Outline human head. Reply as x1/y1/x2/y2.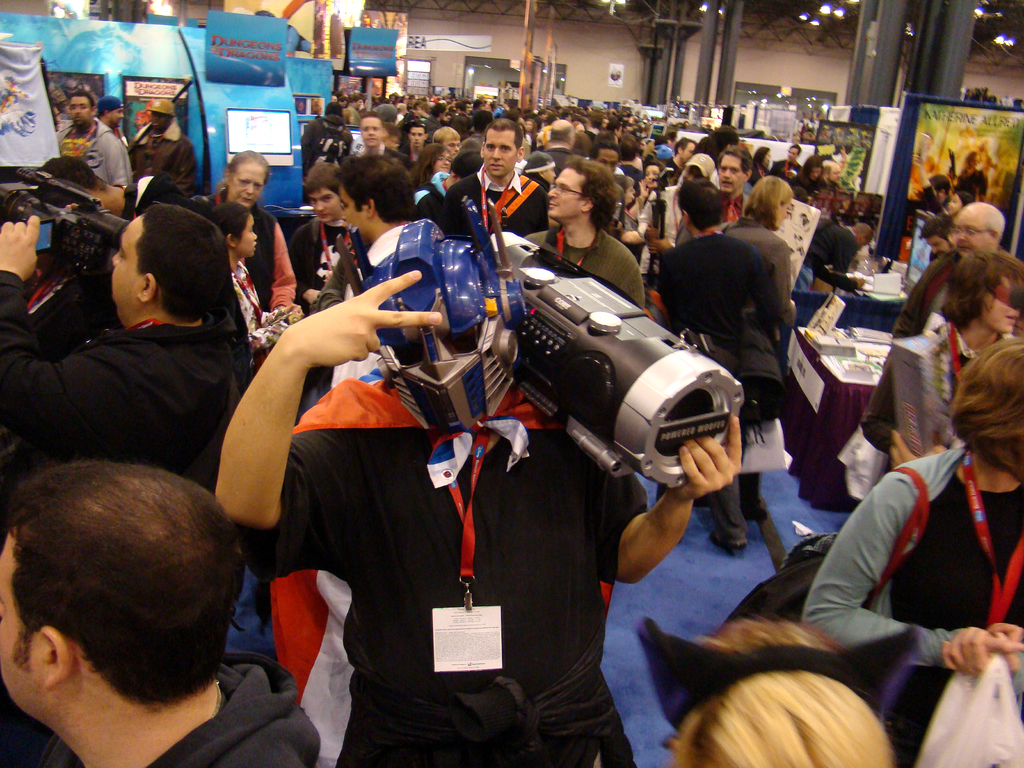
340/149/415/243.
